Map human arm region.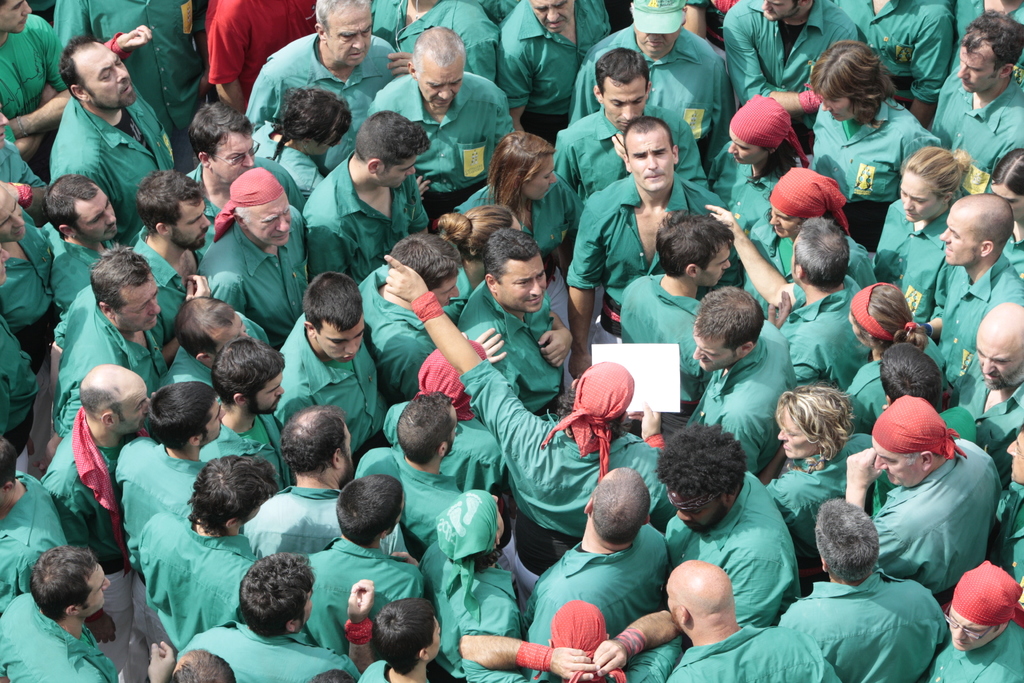
Mapped to x1=38, y1=359, x2=121, y2=469.
